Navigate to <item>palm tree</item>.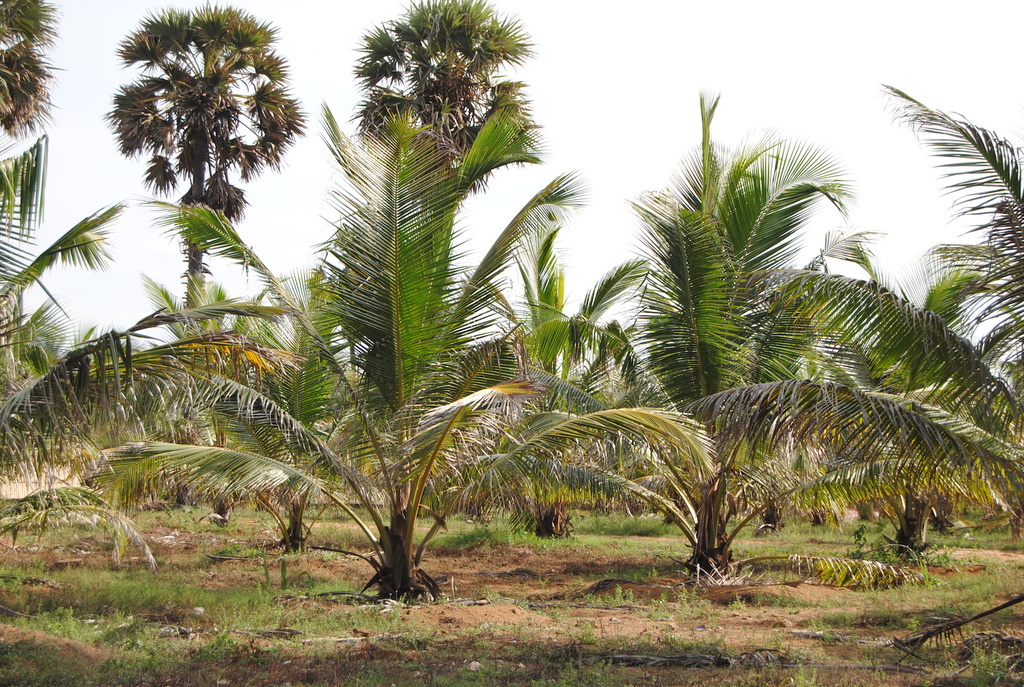
Navigation target: bbox(111, 26, 268, 234).
